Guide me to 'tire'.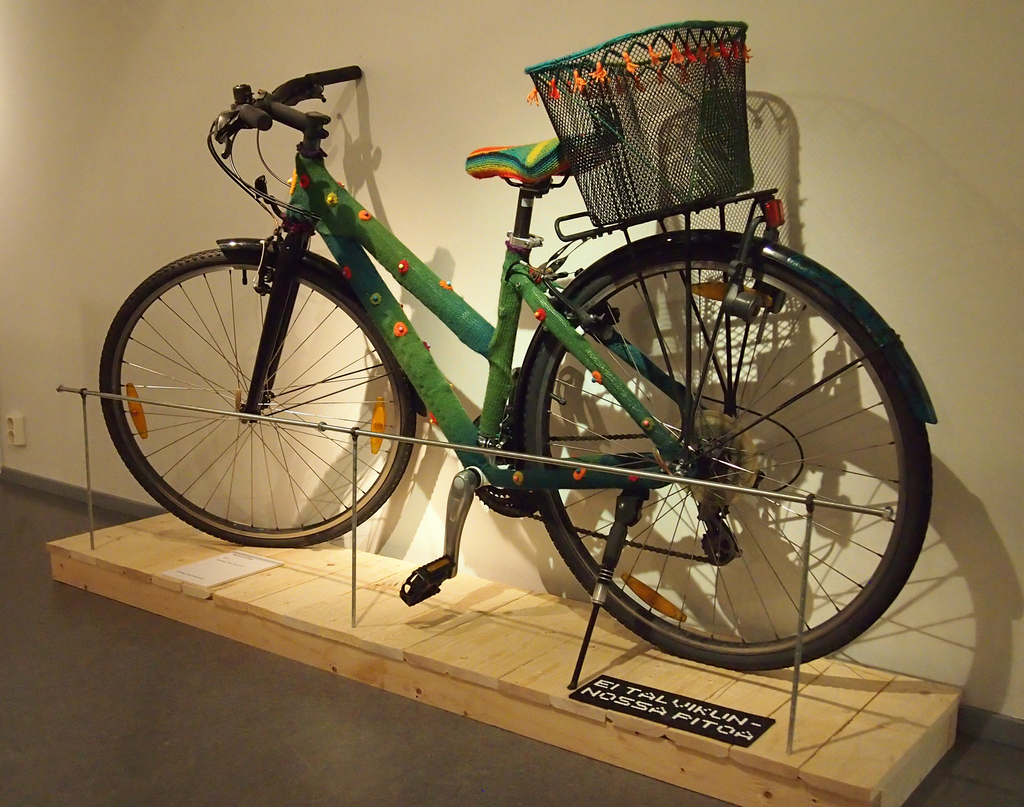
Guidance: [left=516, top=207, right=923, bottom=680].
